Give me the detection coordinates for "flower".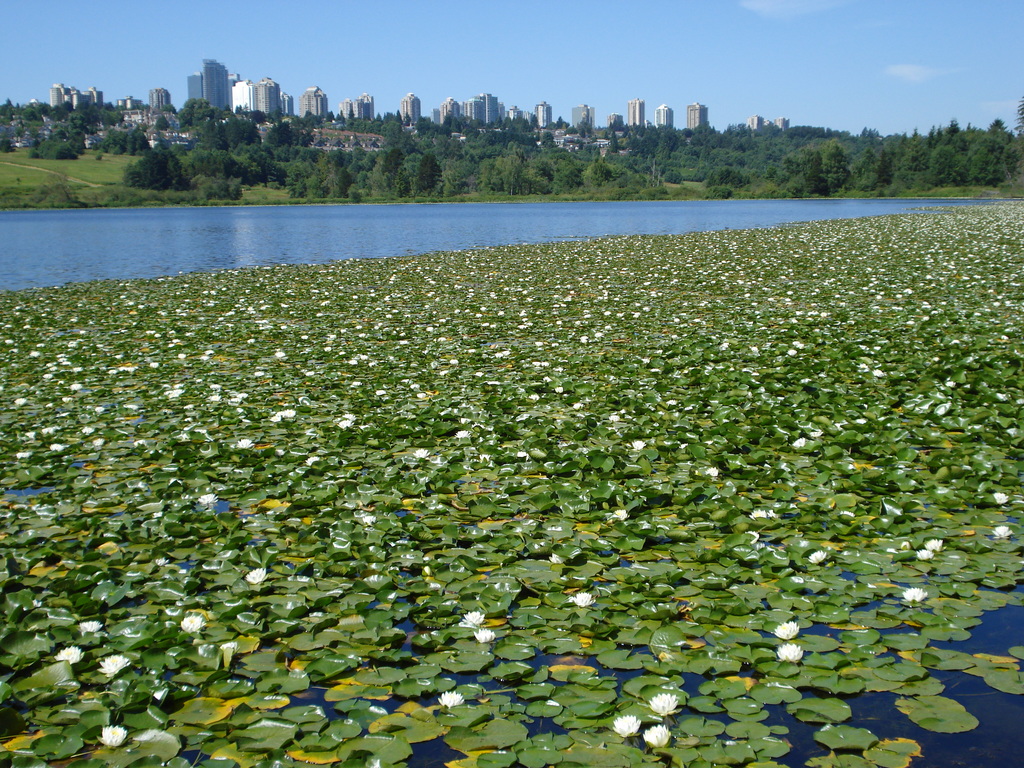
select_region(770, 618, 799, 641).
